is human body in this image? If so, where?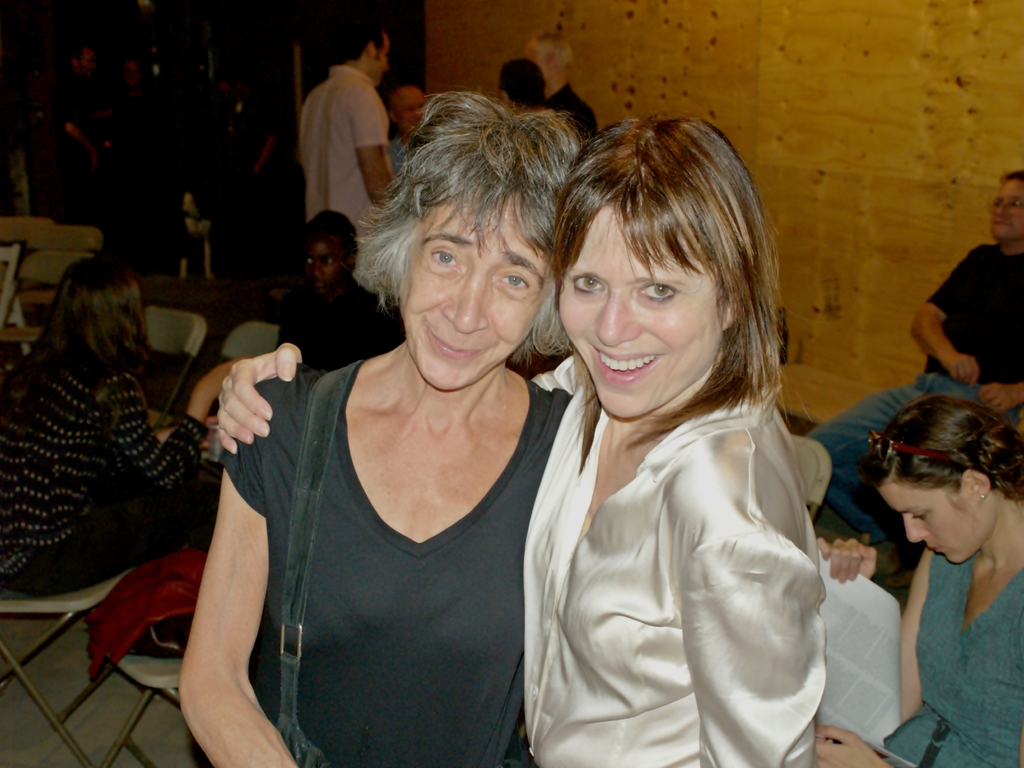
Yes, at 0/345/253/600.
